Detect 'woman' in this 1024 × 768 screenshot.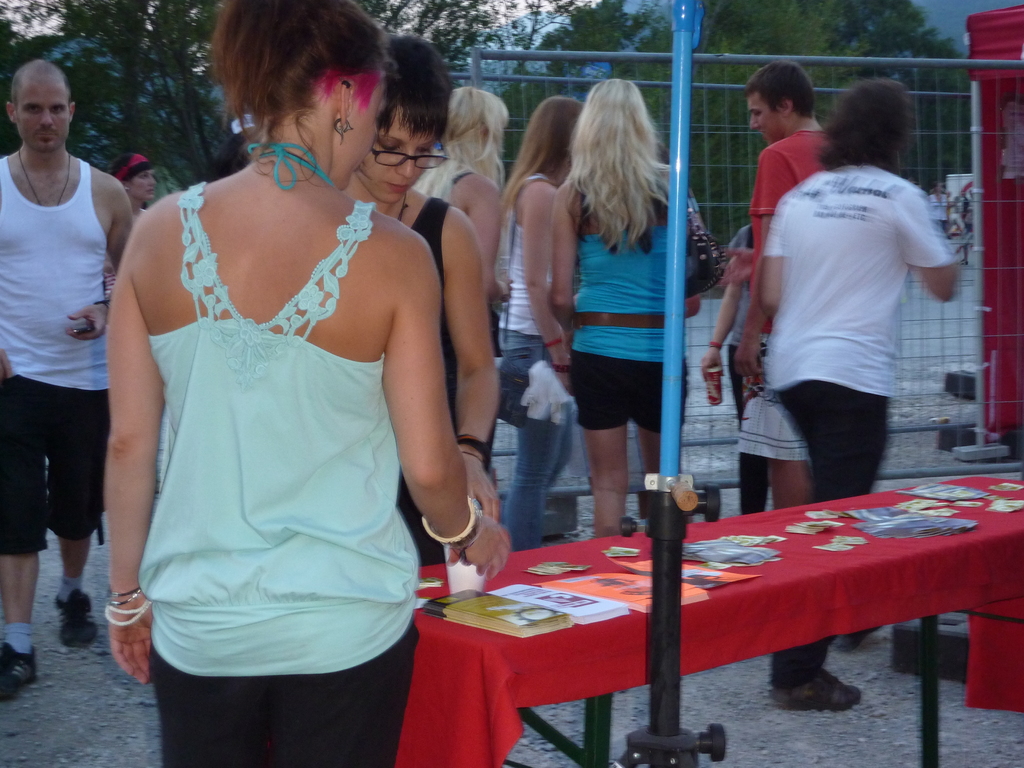
Detection: locate(332, 33, 497, 565).
